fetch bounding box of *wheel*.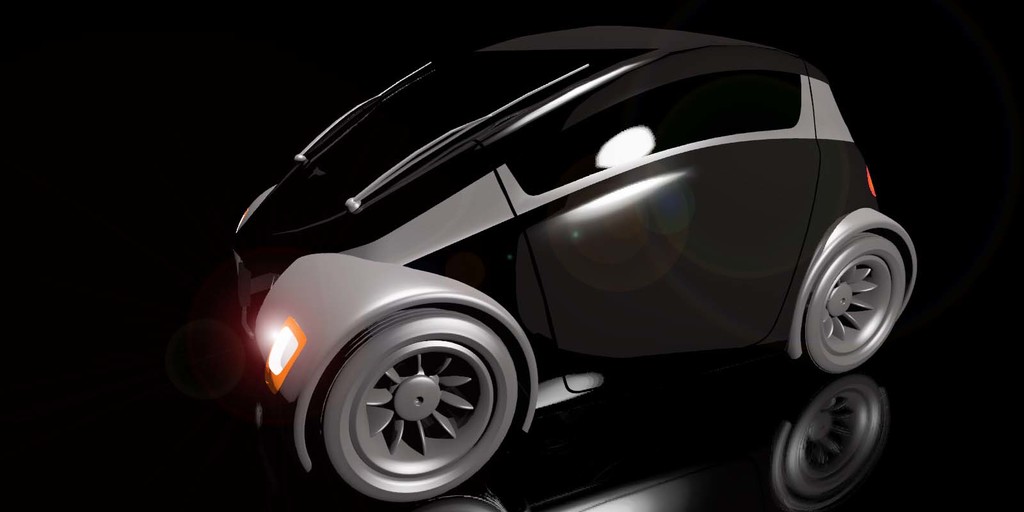
Bbox: [x1=311, y1=292, x2=520, y2=494].
